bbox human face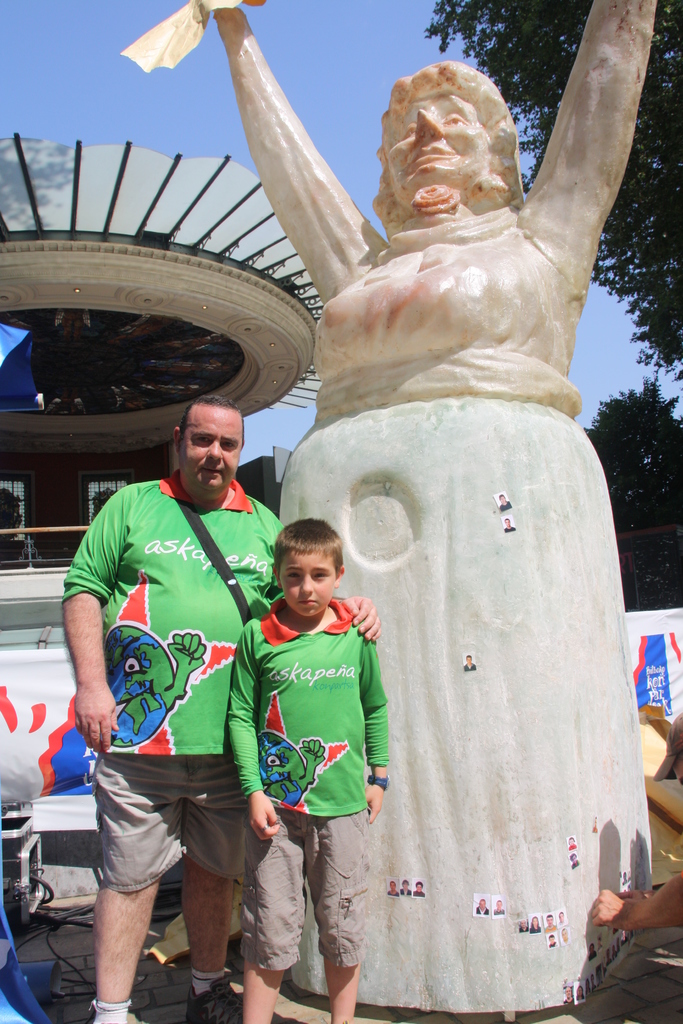
select_region(279, 555, 334, 621)
